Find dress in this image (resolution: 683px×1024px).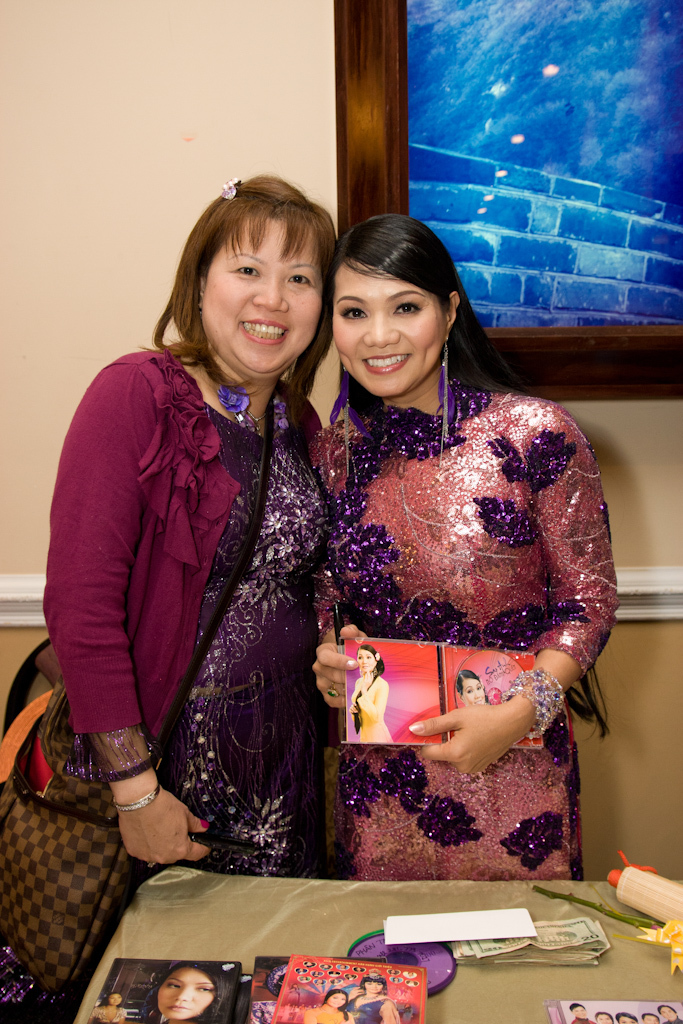
{"left": 305, "top": 377, "right": 619, "bottom": 877}.
